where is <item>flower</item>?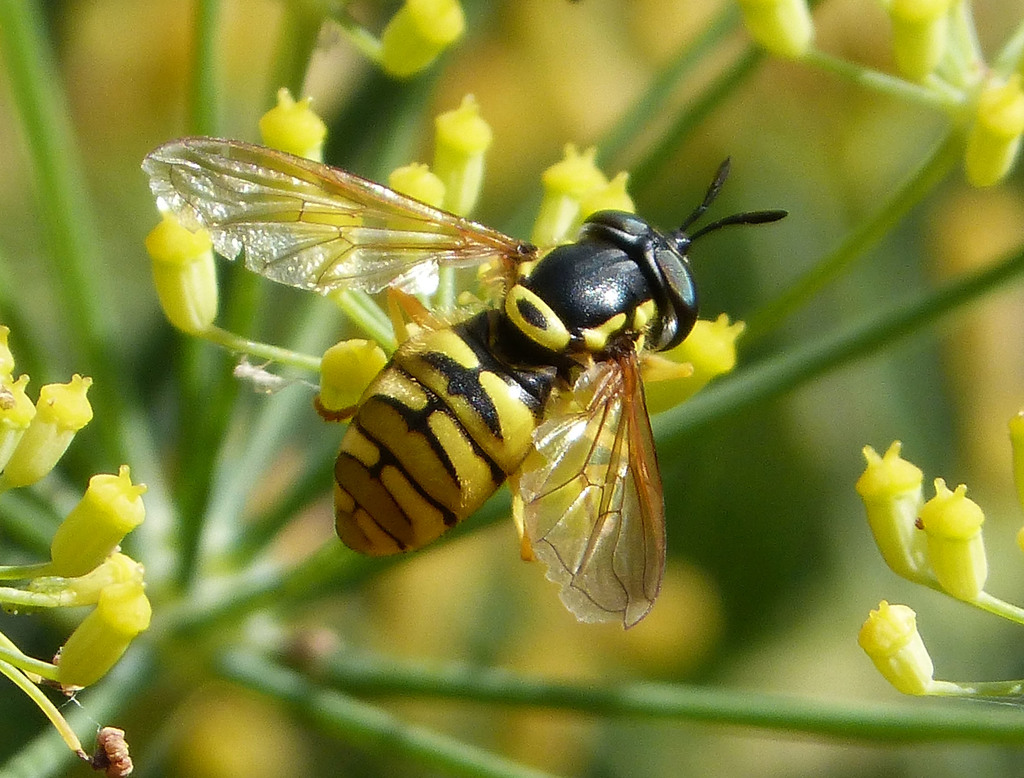
BBox(374, 0, 463, 72).
